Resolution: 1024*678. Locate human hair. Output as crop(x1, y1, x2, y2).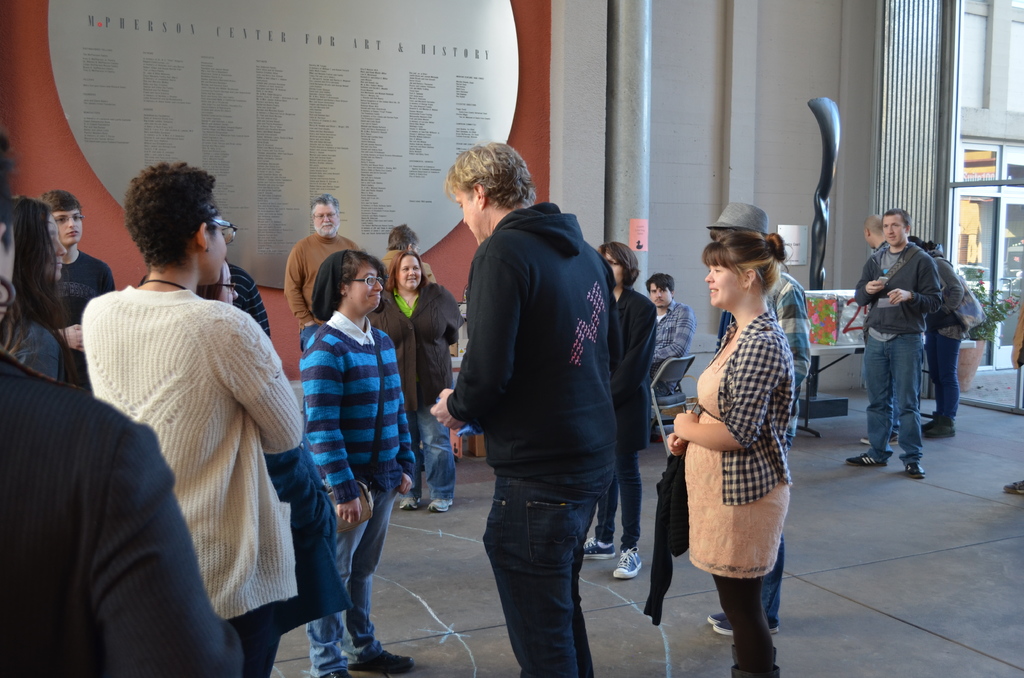
crop(385, 223, 419, 252).
